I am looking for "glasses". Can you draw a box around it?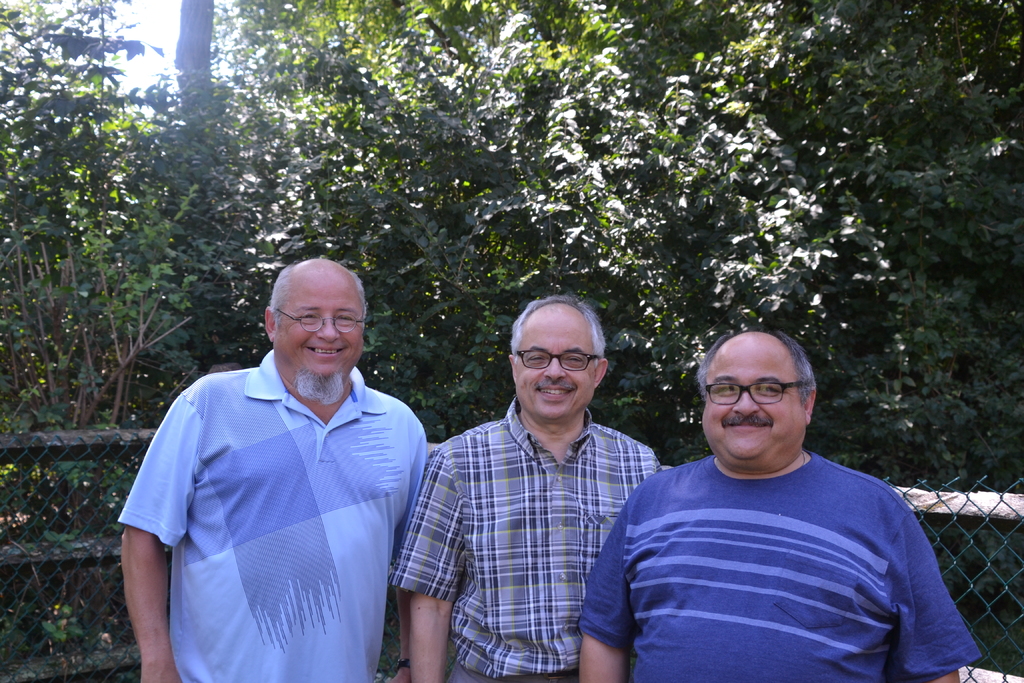
Sure, the bounding box is (700, 379, 814, 413).
